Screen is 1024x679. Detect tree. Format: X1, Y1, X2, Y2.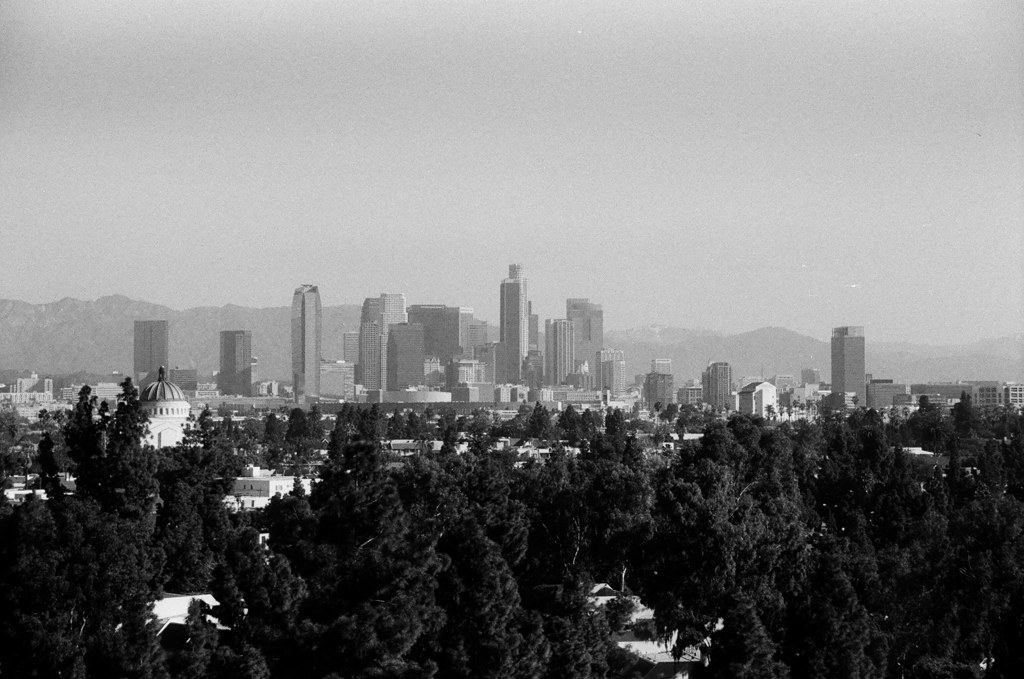
601, 408, 631, 459.
